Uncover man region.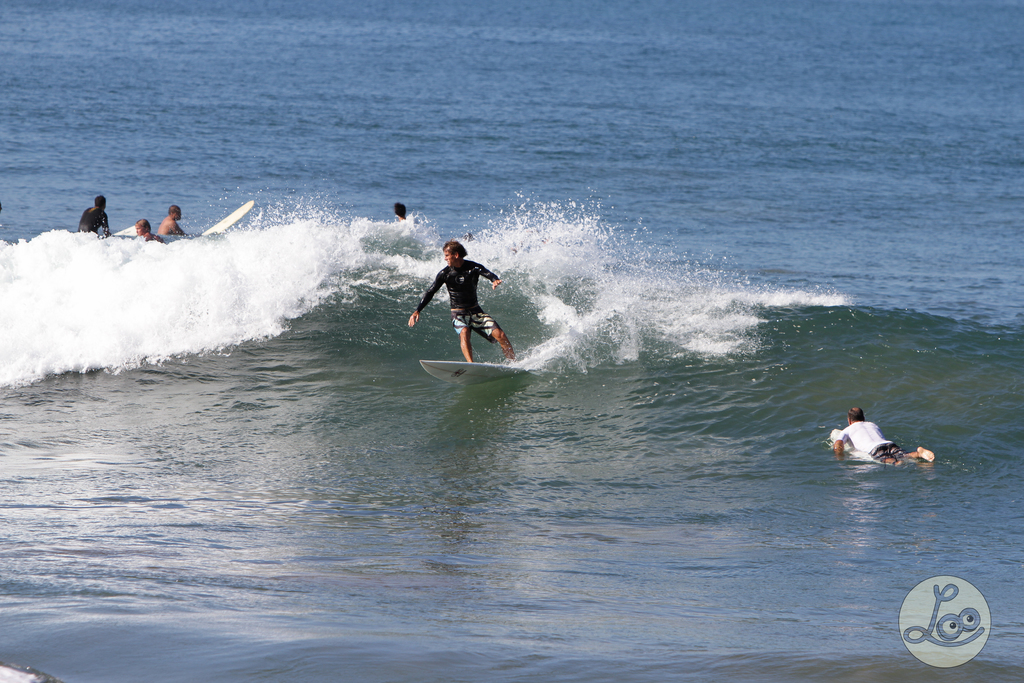
Uncovered: BBox(156, 203, 186, 237).
